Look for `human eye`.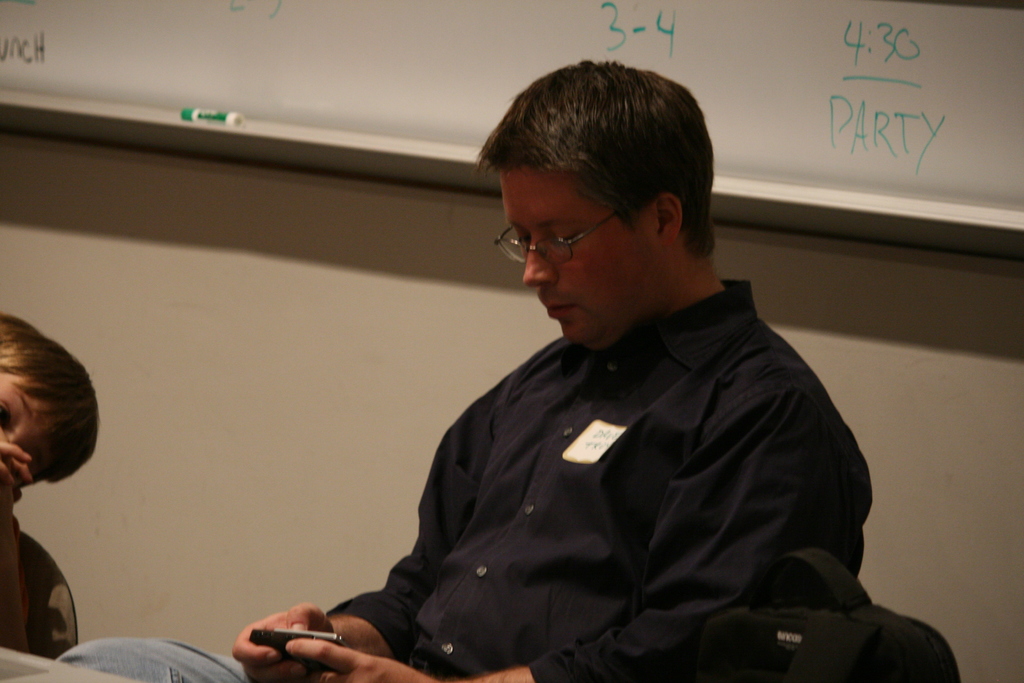
Found: bbox=(0, 400, 16, 436).
